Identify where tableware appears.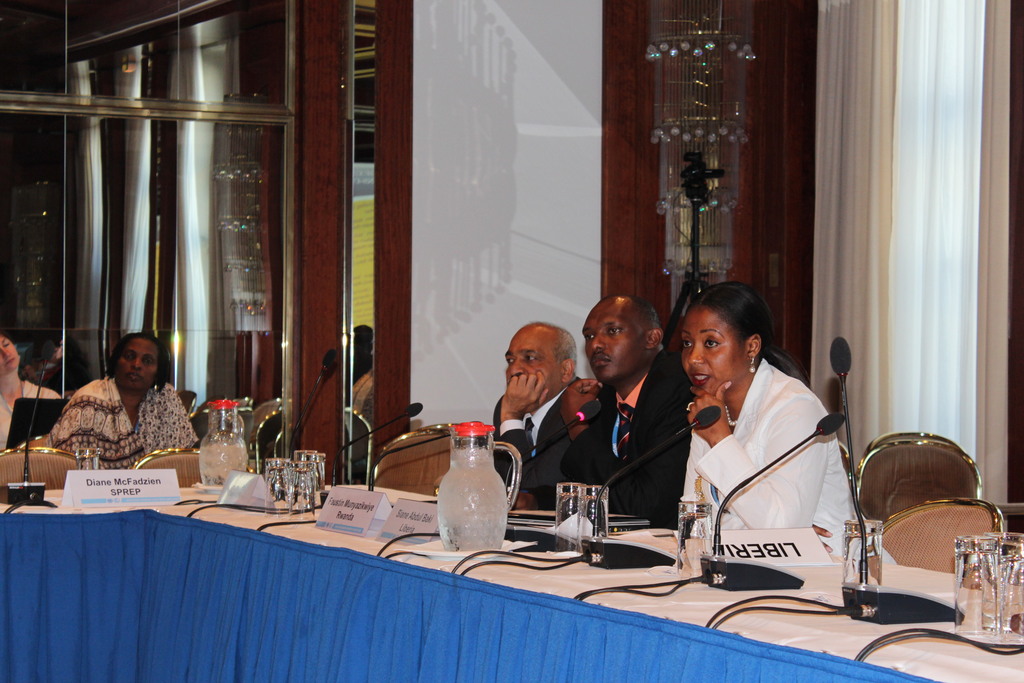
Appears at <bbox>573, 481, 611, 557</bbox>.
